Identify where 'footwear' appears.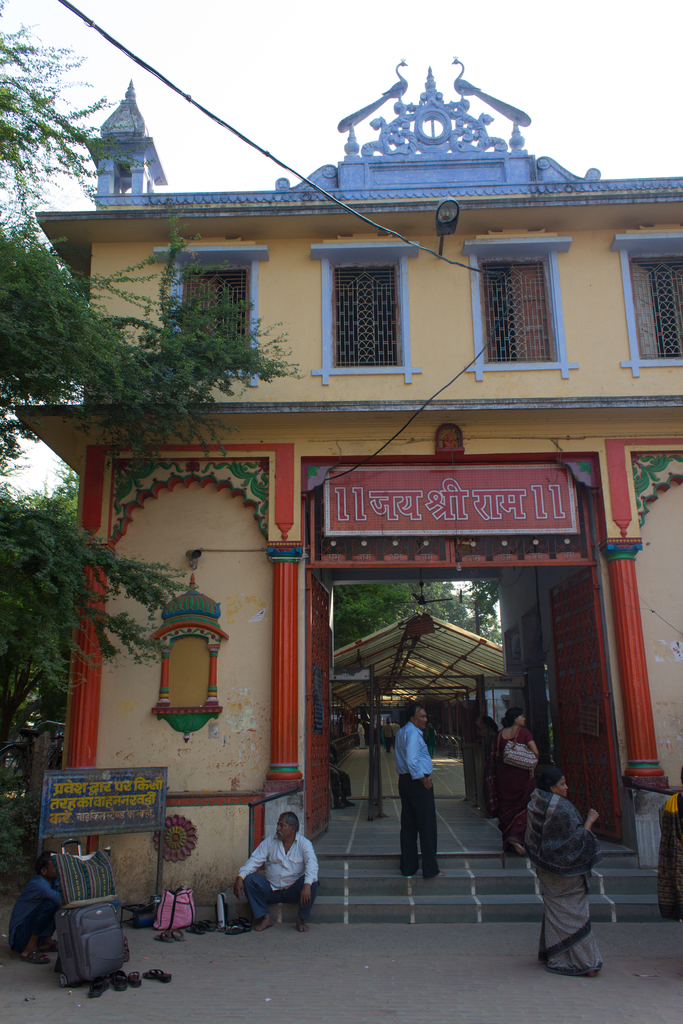
Appears at box=[129, 973, 138, 988].
